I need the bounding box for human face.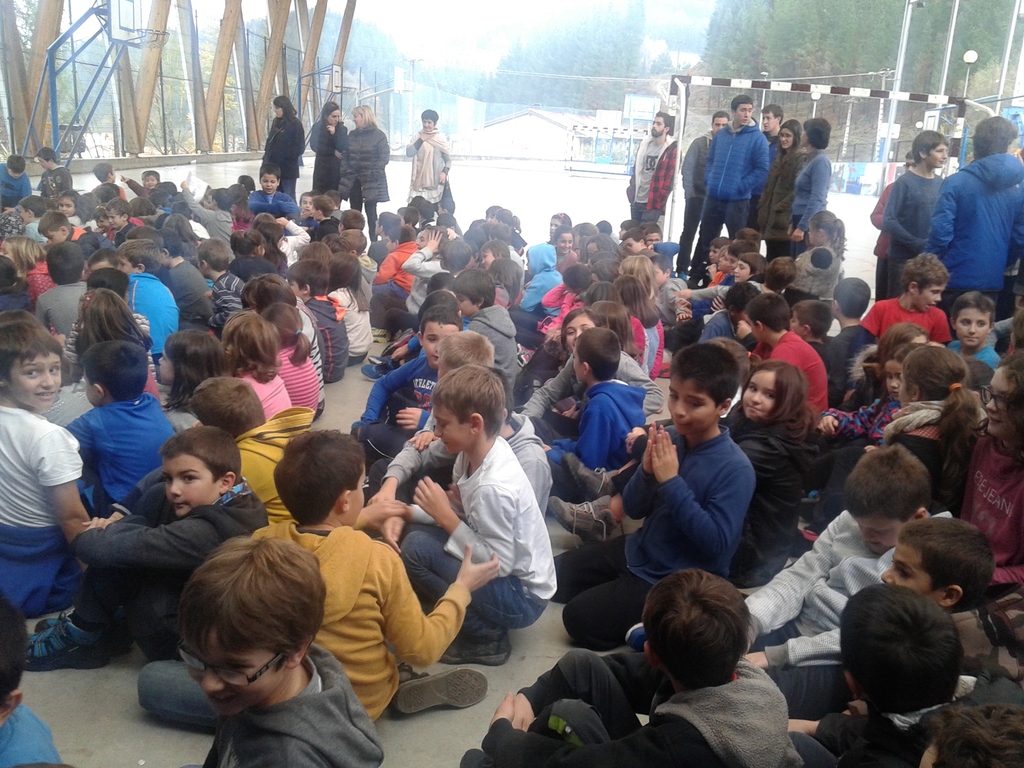
Here it is: 481,246,490,267.
